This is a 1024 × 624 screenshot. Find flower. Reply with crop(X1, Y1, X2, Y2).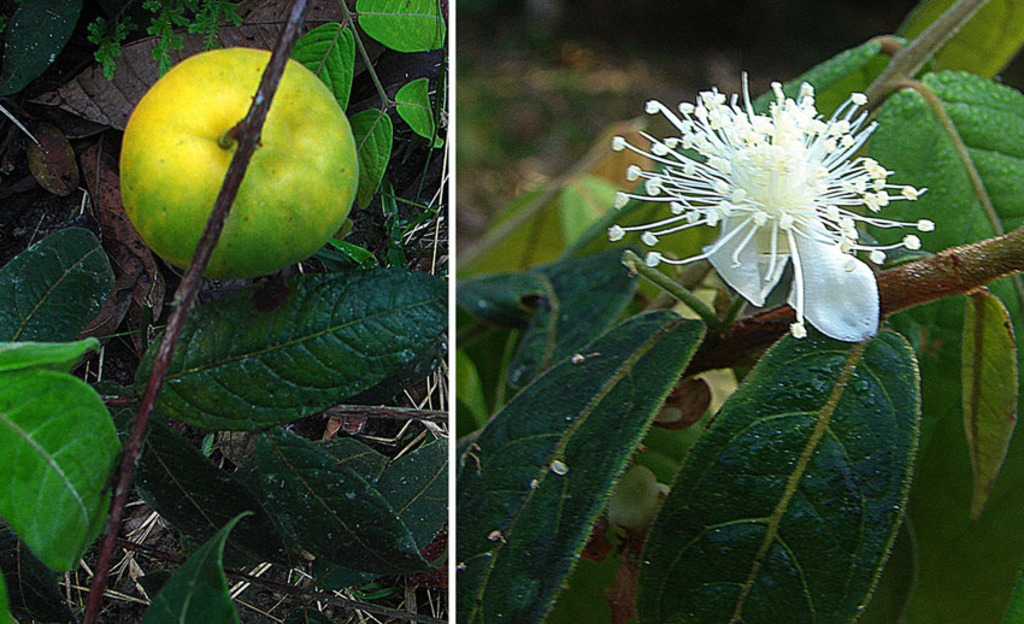
crop(606, 65, 946, 347).
